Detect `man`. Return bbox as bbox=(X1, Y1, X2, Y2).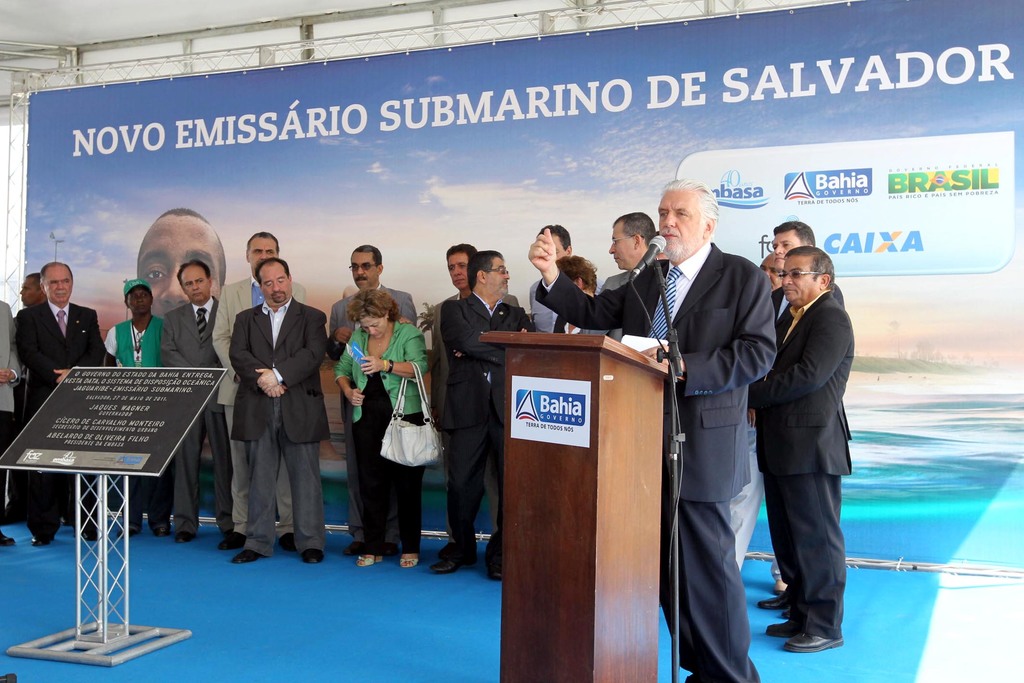
bbox=(220, 231, 309, 548).
